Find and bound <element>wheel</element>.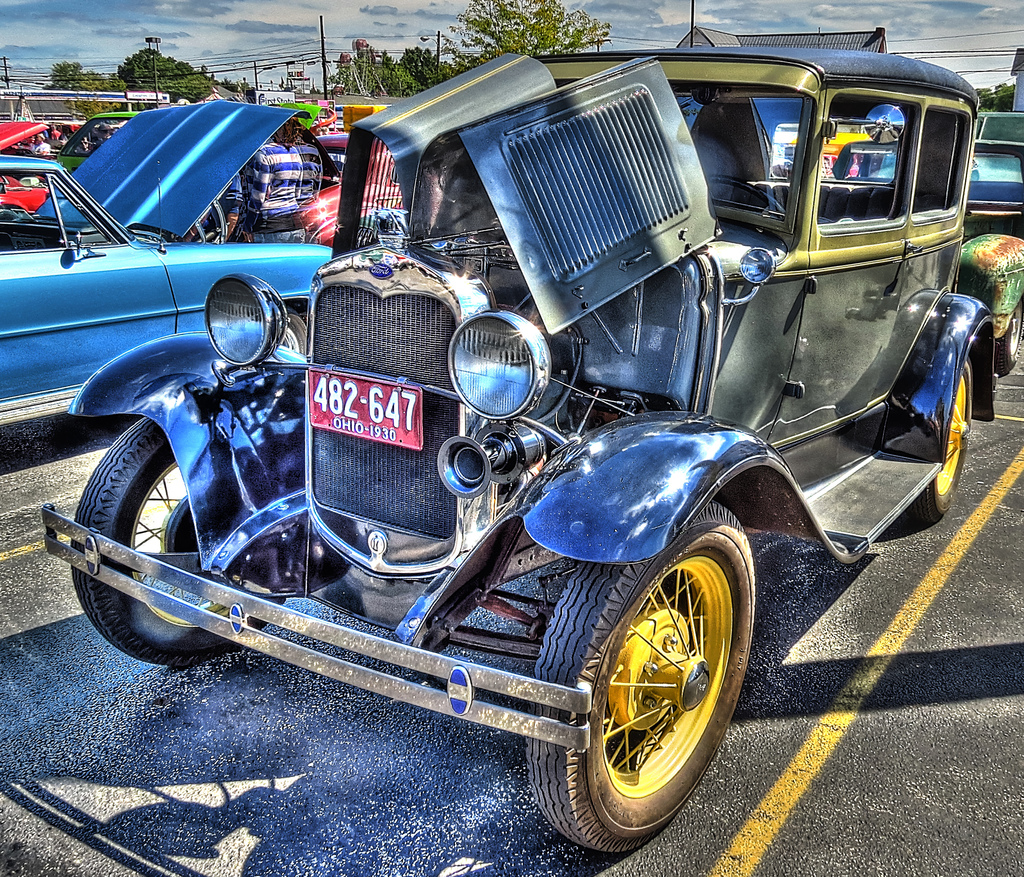
Bound: locate(275, 309, 317, 354).
